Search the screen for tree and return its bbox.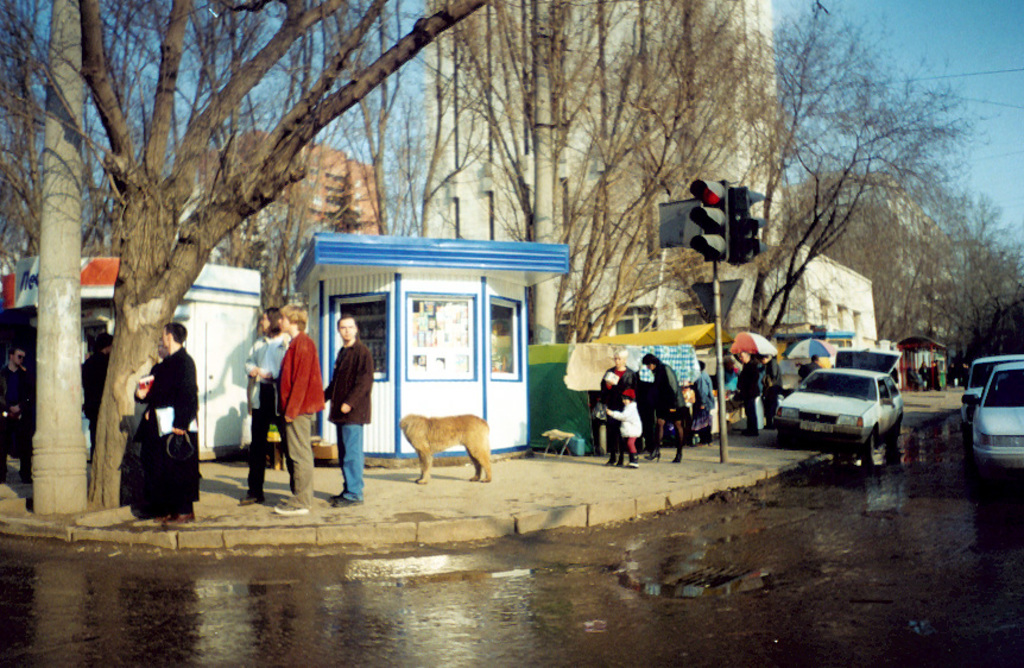
Found: <region>949, 198, 1003, 329</region>.
